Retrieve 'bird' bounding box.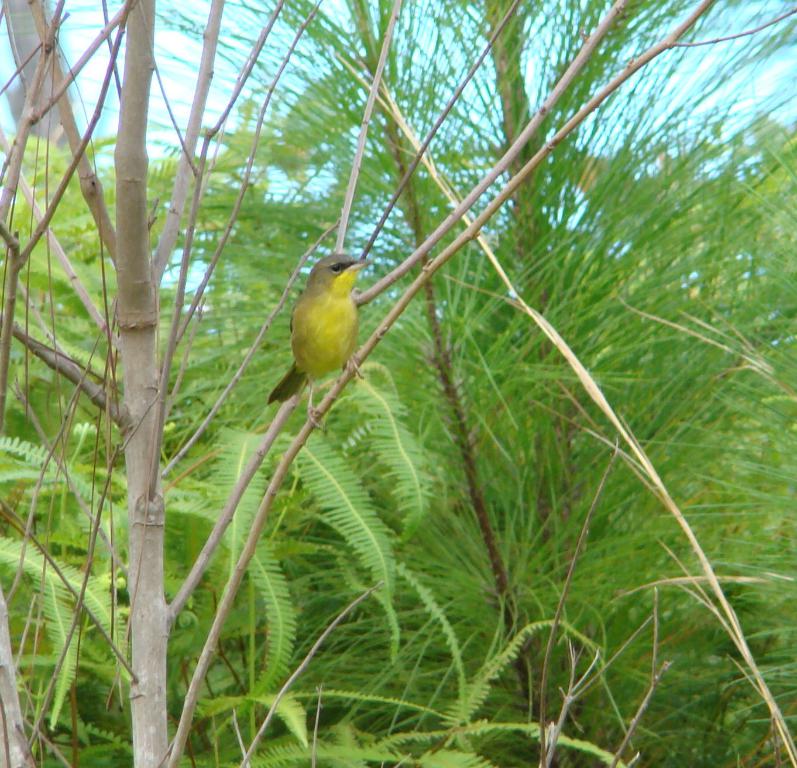
Bounding box: [273, 256, 371, 397].
